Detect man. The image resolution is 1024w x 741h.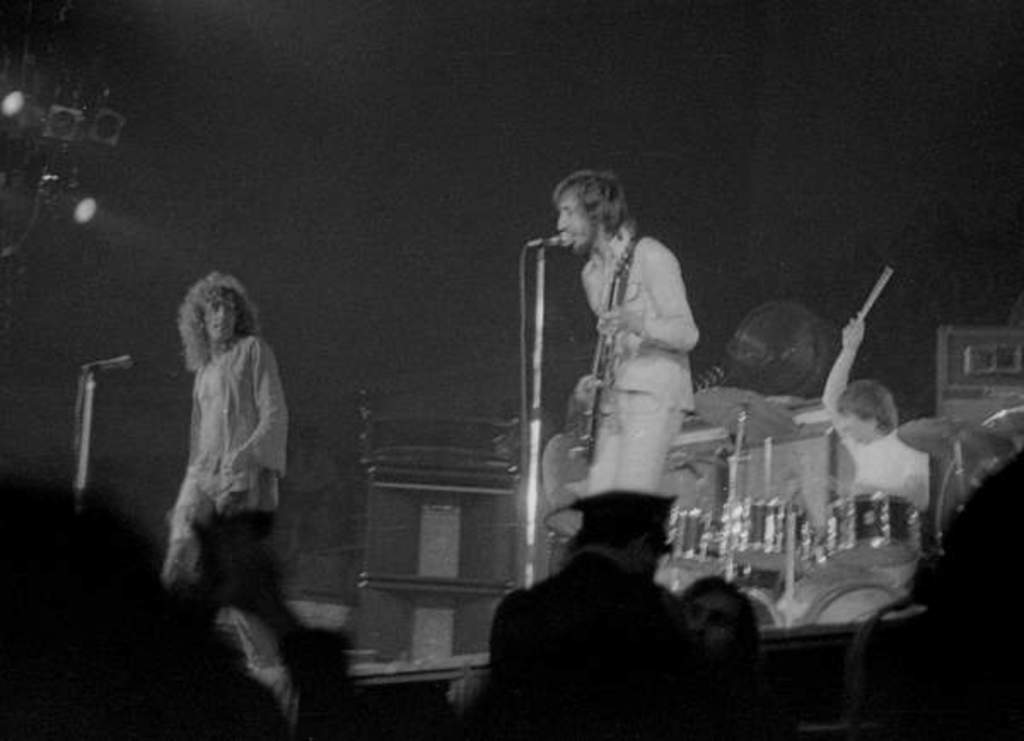
768,306,925,635.
